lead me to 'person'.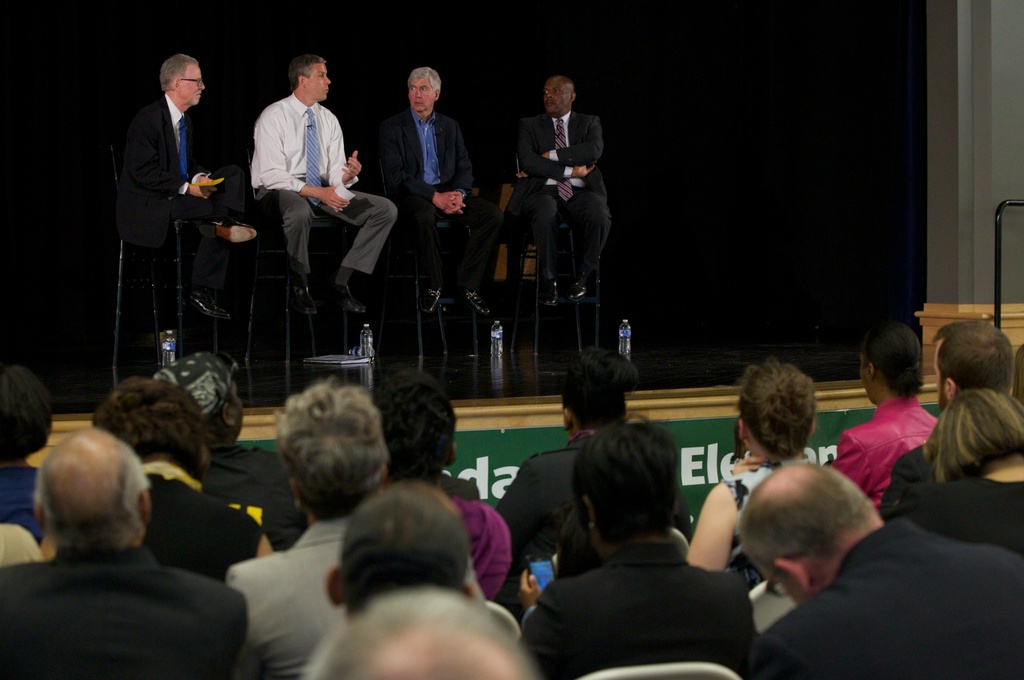
Lead to <region>109, 33, 234, 367</region>.
